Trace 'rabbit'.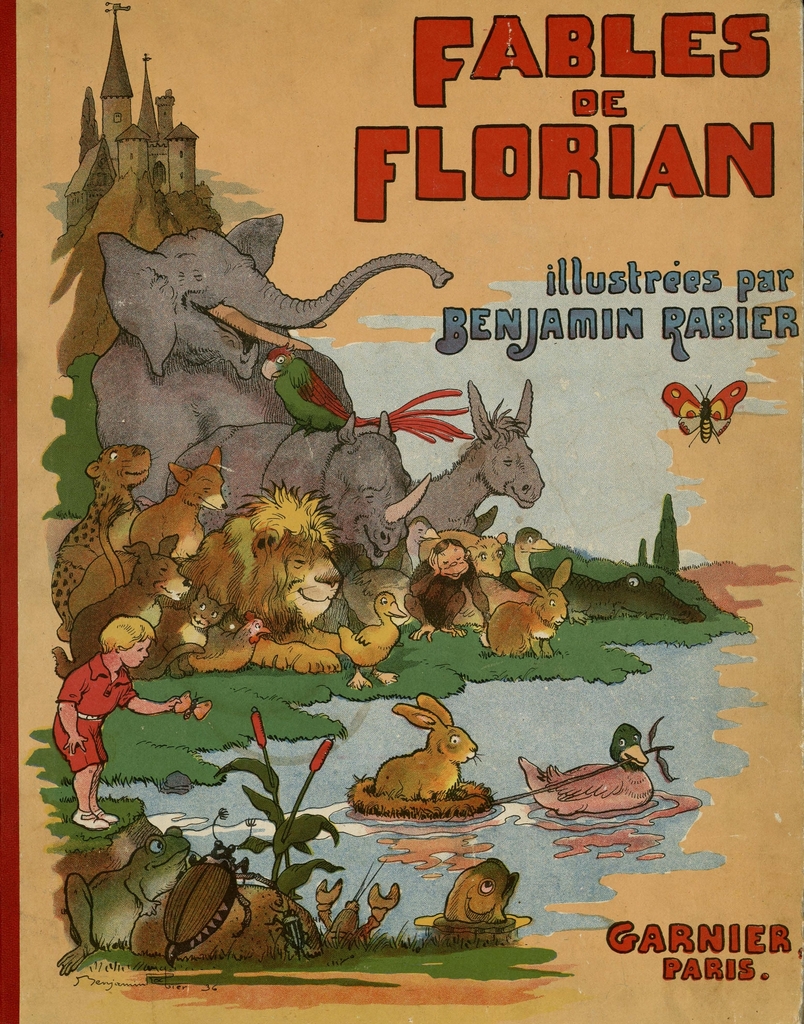
Traced to x1=374 y1=691 x2=478 y2=802.
